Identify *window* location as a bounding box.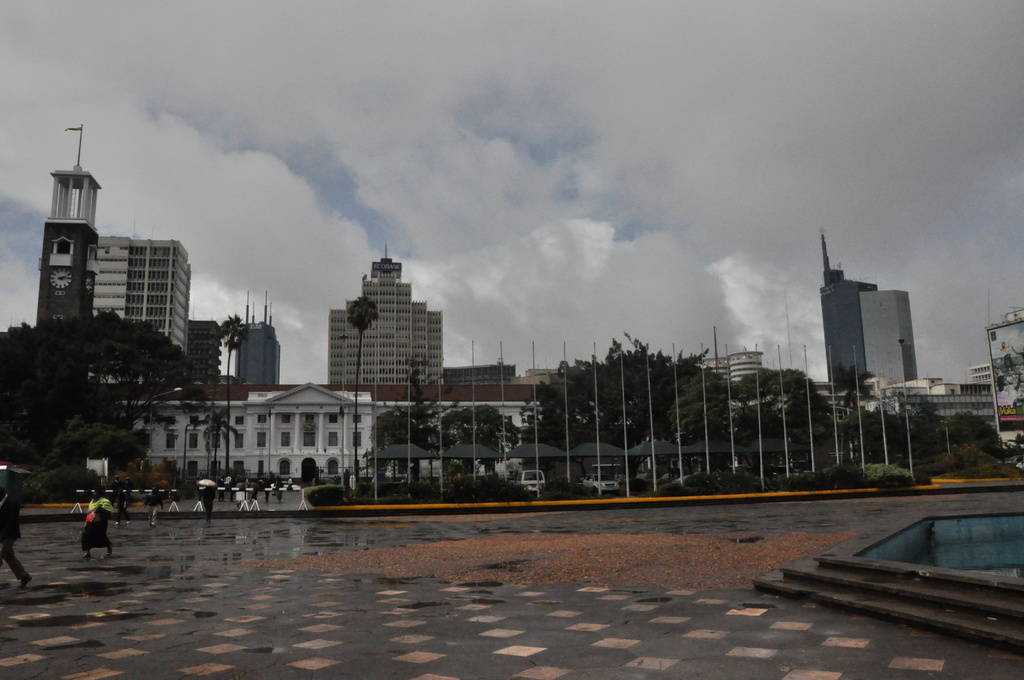
<bbox>255, 415, 268, 424</bbox>.
